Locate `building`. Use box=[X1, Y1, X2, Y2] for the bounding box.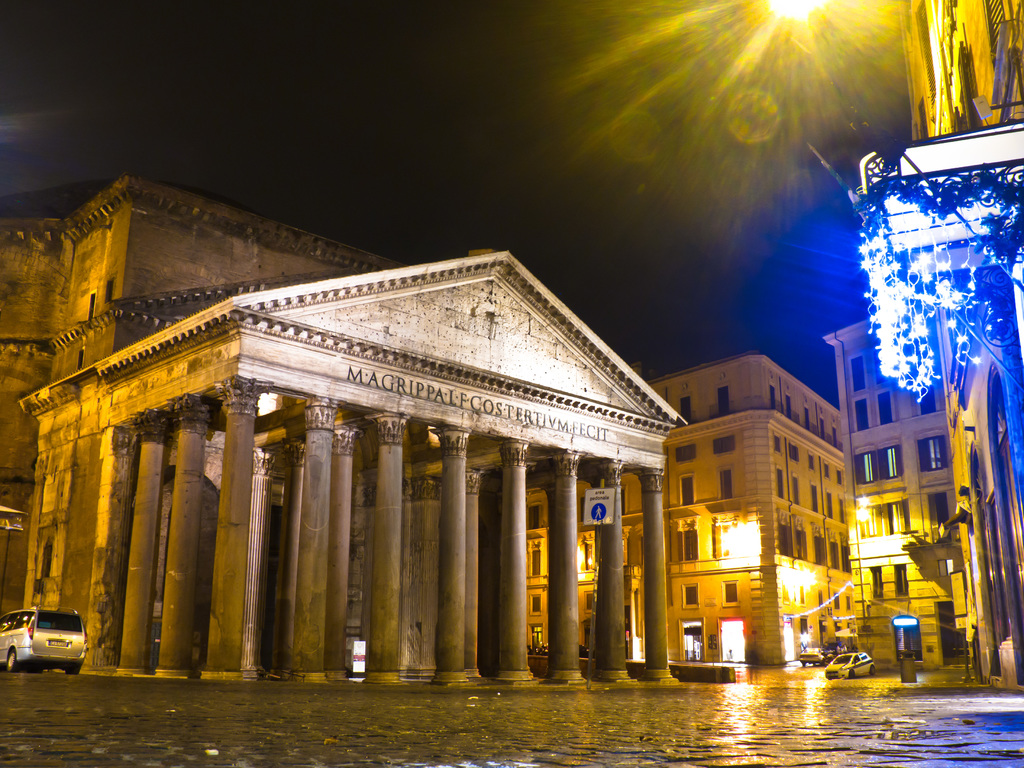
box=[843, 0, 1023, 675].
